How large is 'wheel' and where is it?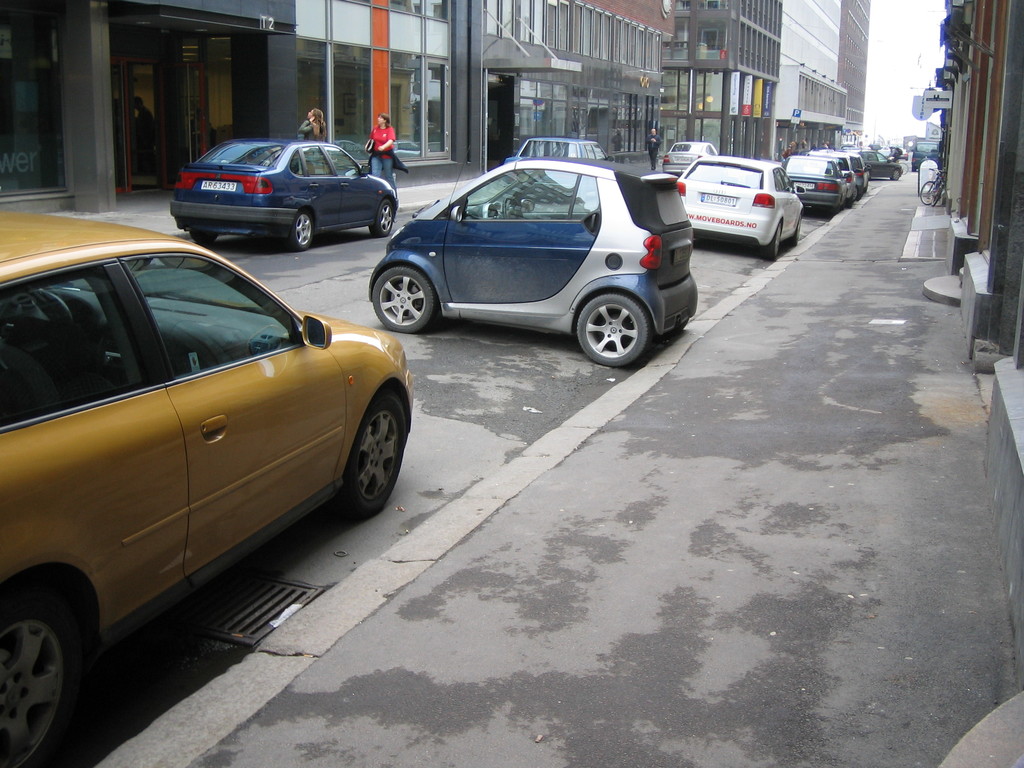
Bounding box: (x1=371, y1=262, x2=436, y2=332).
